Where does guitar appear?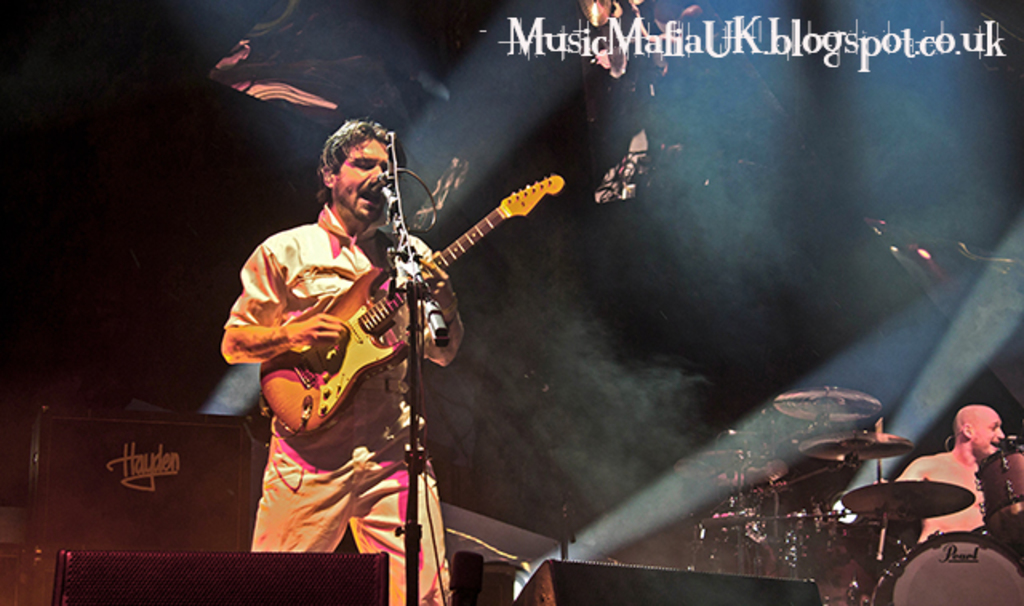
Appears at locate(259, 169, 566, 441).
